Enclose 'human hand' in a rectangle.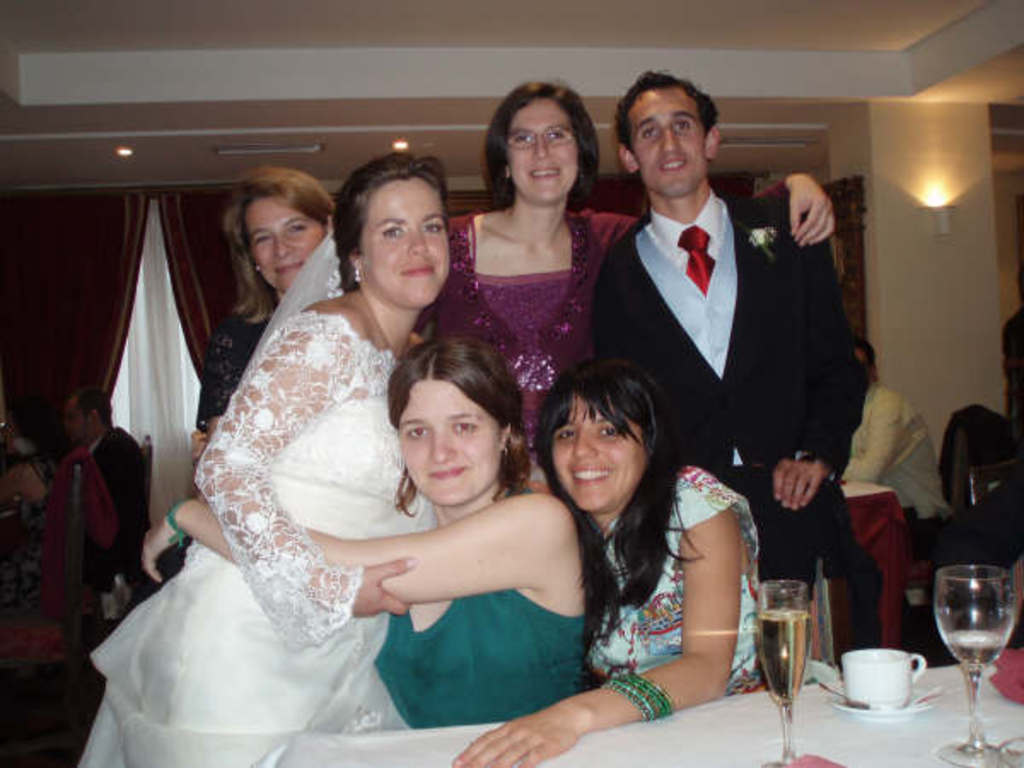
<bbox>449, 701, 580, 766</bbox>.
